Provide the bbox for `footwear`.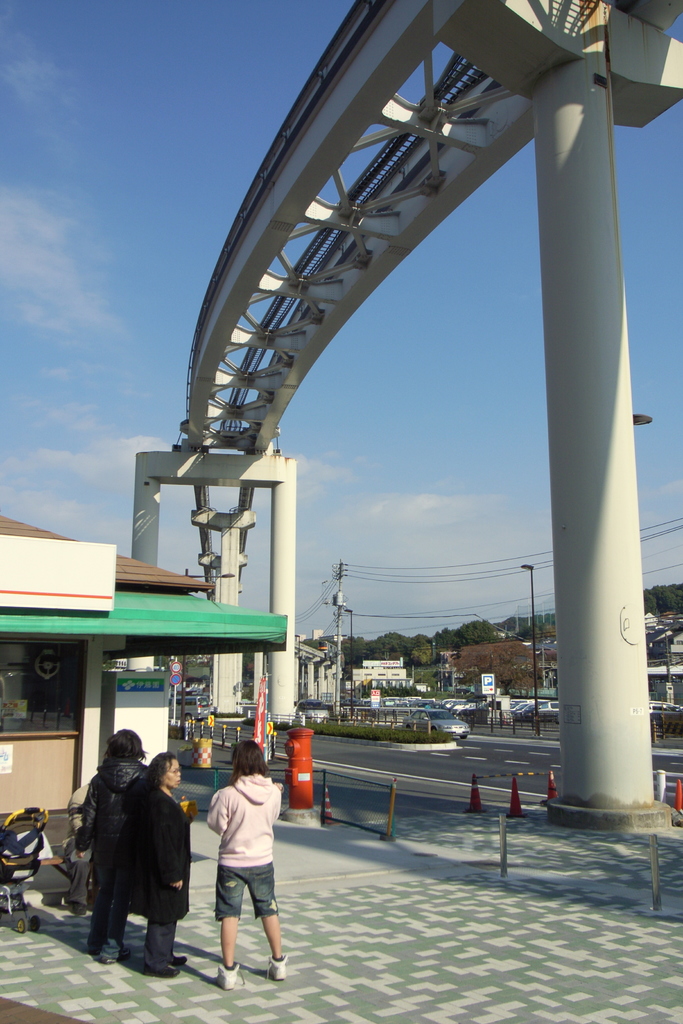
(97,941,122,965).
